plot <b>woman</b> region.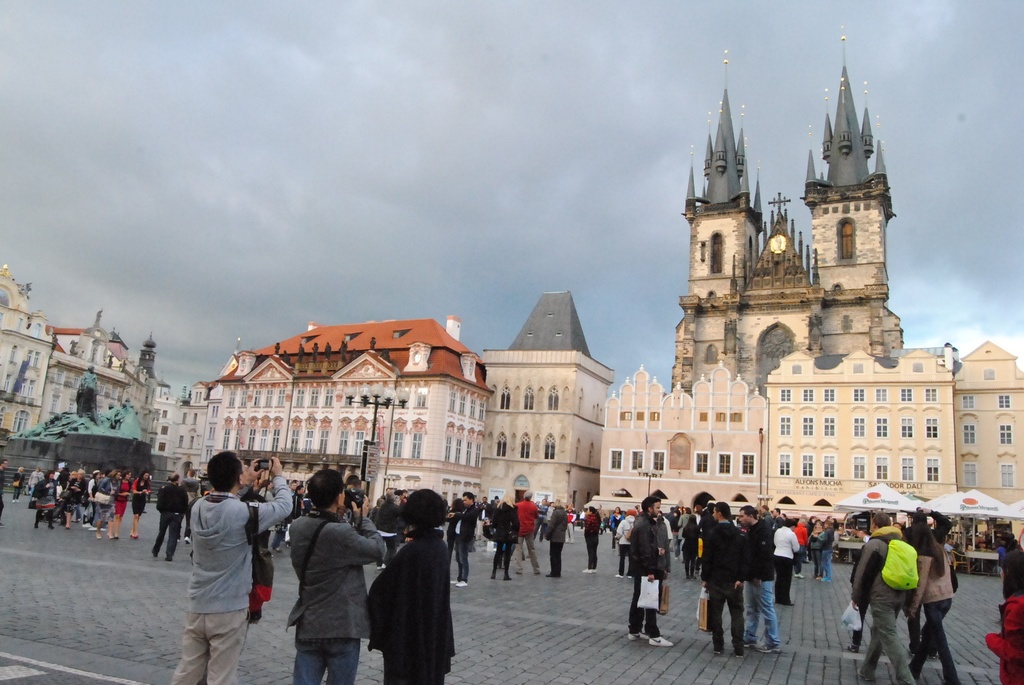
Plotted at (x1=28, y1=465, x2=61, y2=533).
